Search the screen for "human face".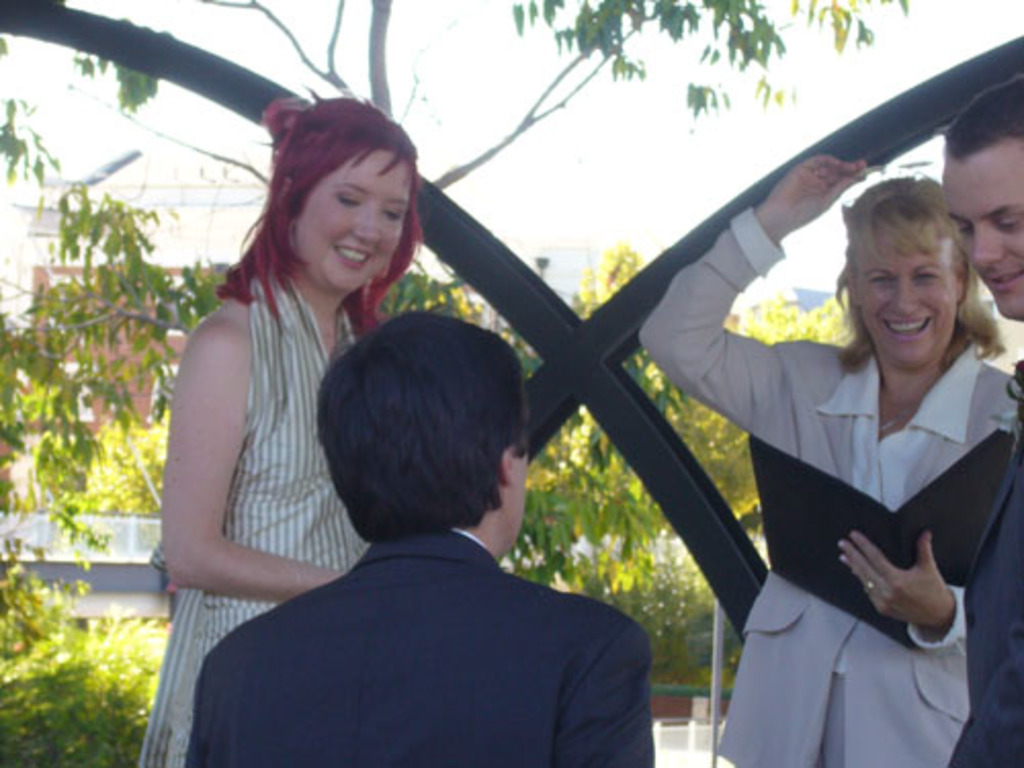
Found at (left=856, top=240, right=965, bottom=367).
